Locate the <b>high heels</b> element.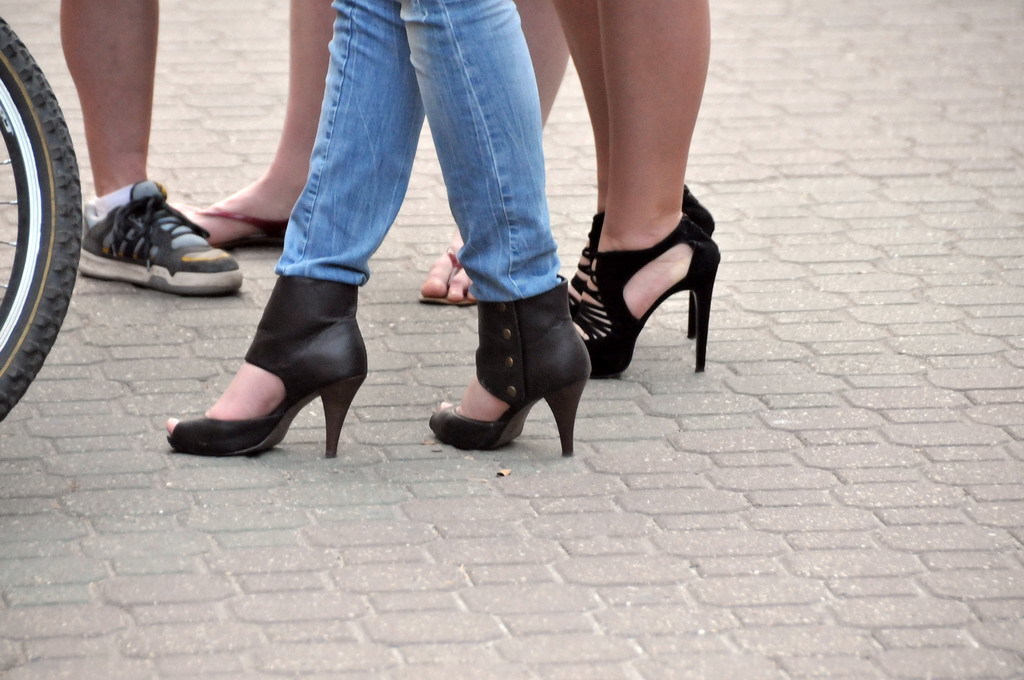
Element bbox: 425 276 593 460.
